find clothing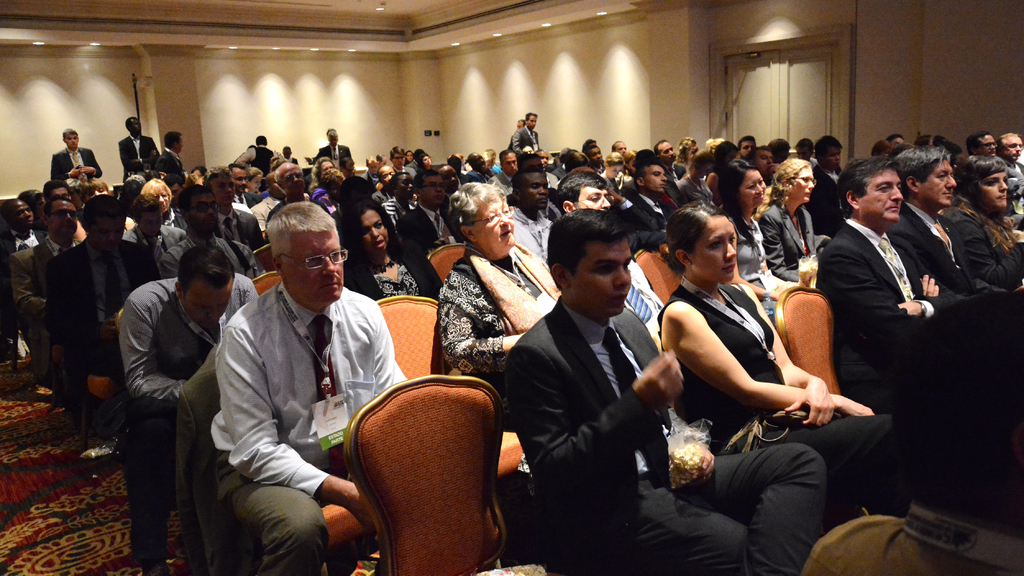
619 251 662 333
